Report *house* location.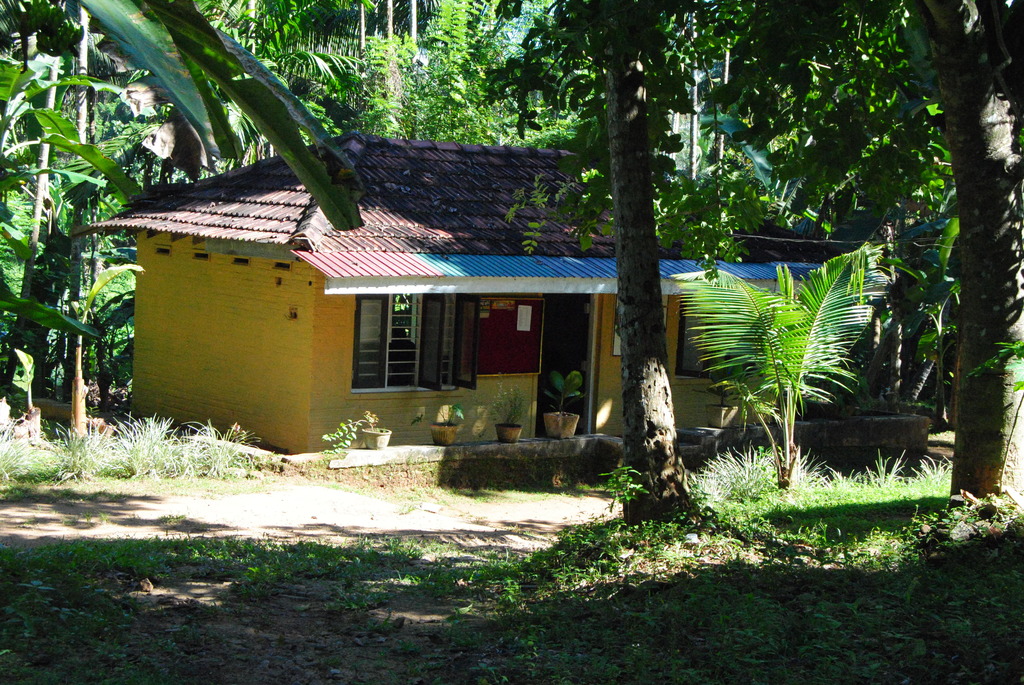
Report: x1=111 y1=135 x2=781 y2=468.
